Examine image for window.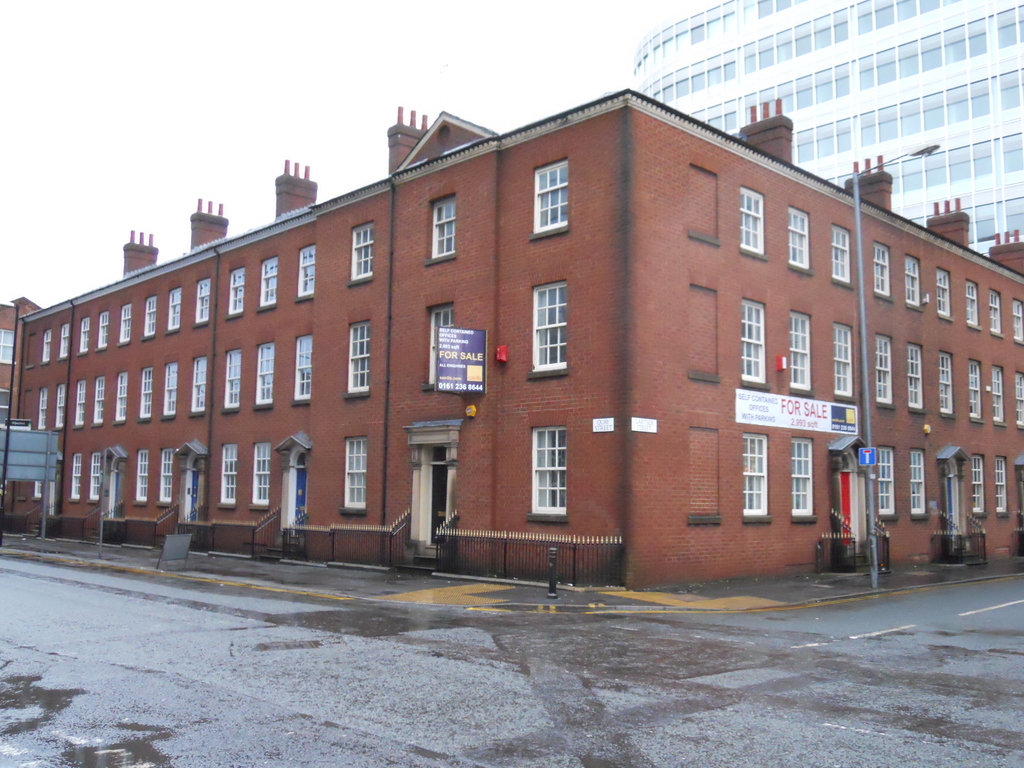
Examination result: <region>343, 321, 372, 403</region>.
